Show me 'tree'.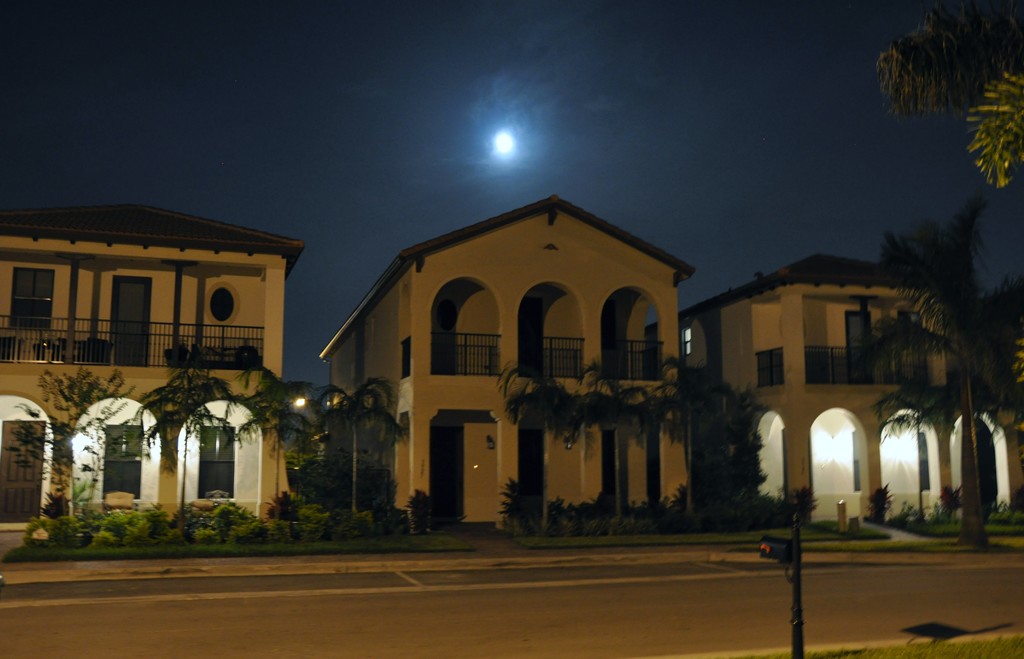
'tree' is here: {"x1": 17, "y1": 357, "x2": 120, "y2": 539}.
